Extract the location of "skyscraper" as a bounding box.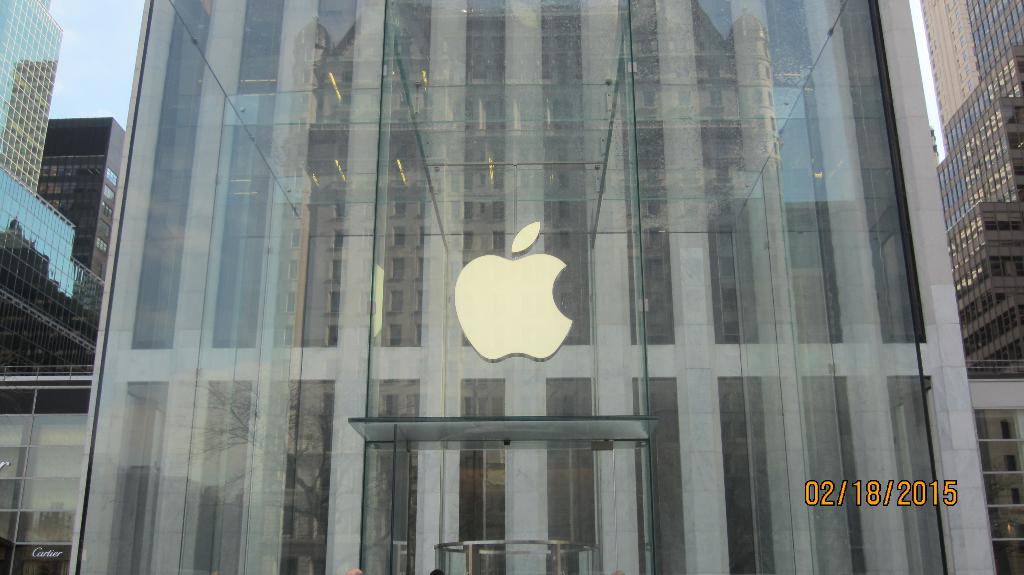
{"left": 918, "top": 0, "right": 1023, "bottom": 379}.
